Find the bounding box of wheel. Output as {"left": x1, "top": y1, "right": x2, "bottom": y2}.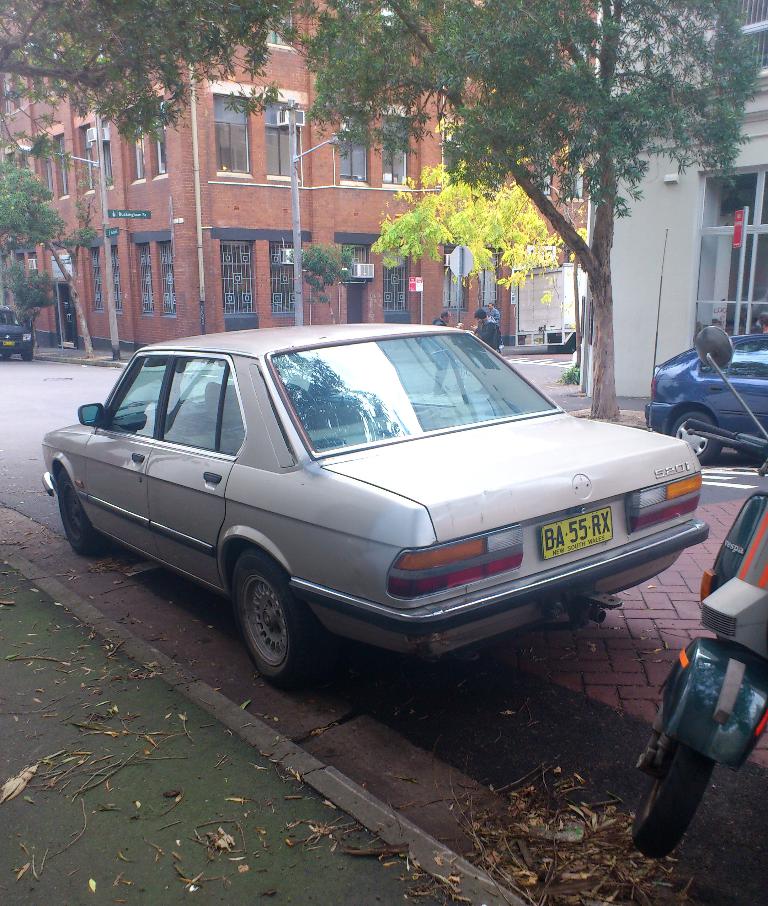
{"left": 53, "top": 468, "right": 104, "bottom": 558}.
